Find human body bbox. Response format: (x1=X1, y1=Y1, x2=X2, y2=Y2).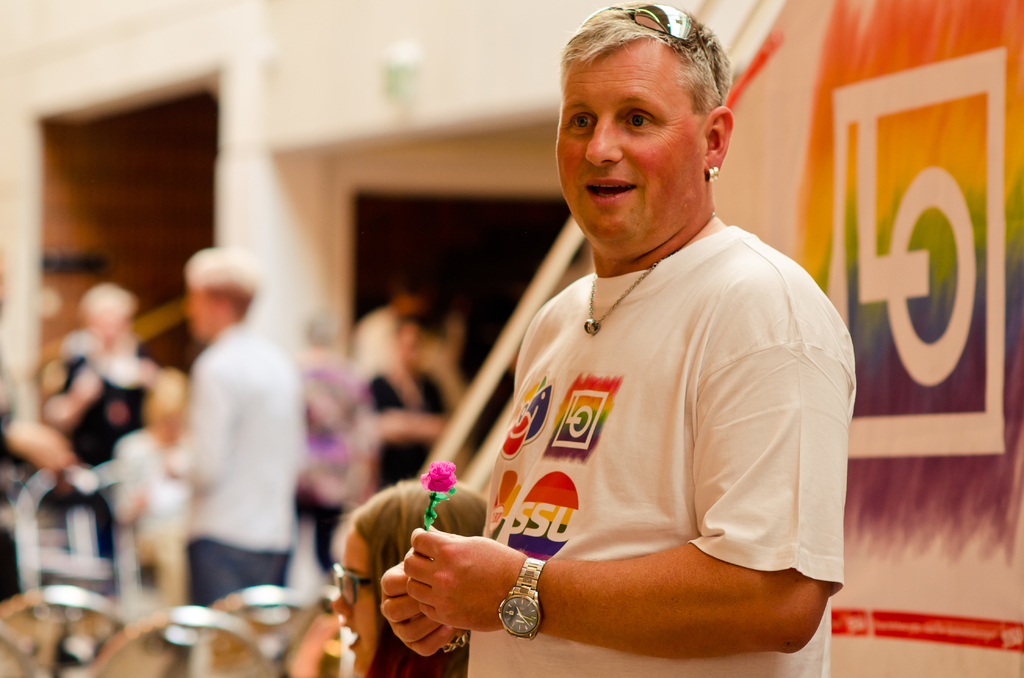
(x1=434, y1=337, x2=472, y2=416).
